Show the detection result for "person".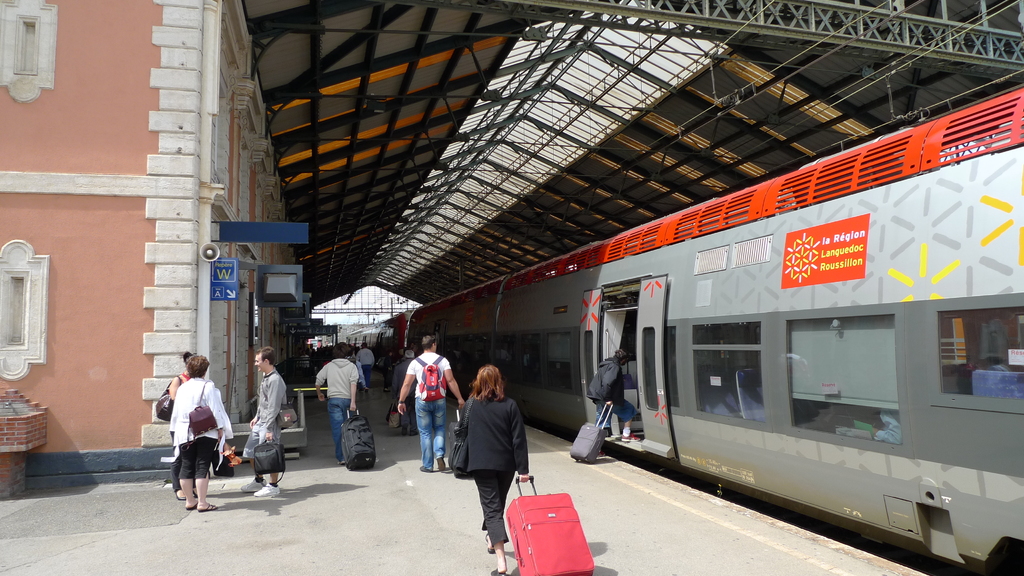
{"left": 585, "top": 346, "right": 644, "bottom": 444}.
